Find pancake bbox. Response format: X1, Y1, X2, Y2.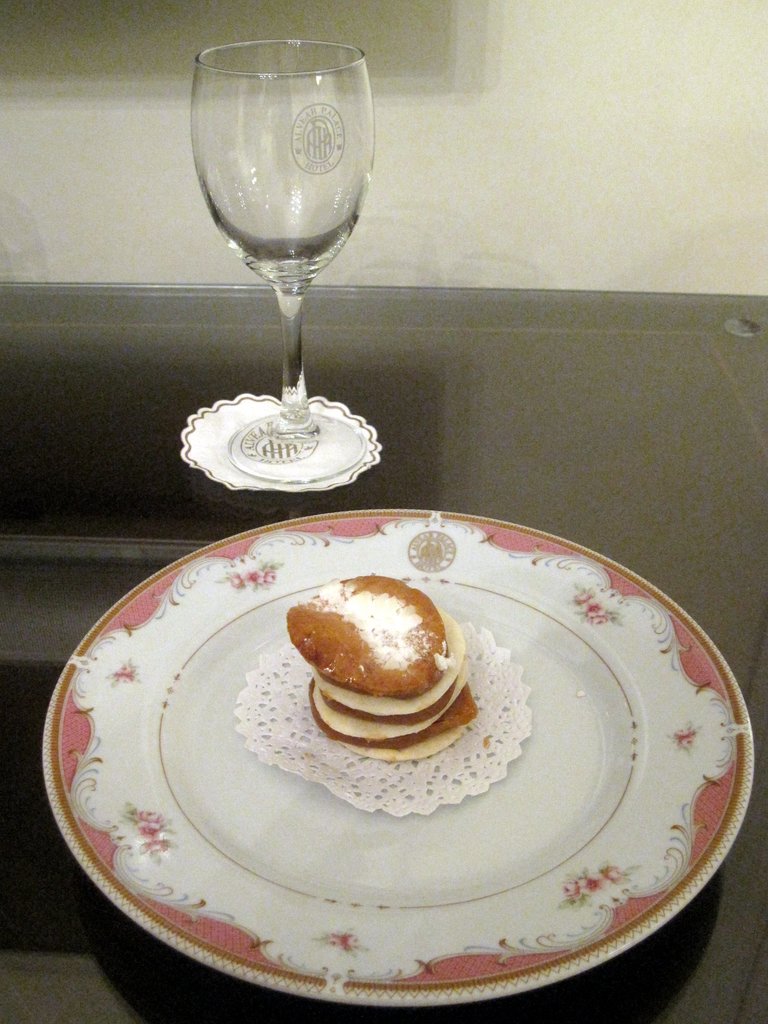
287, 580, 450, 698.
